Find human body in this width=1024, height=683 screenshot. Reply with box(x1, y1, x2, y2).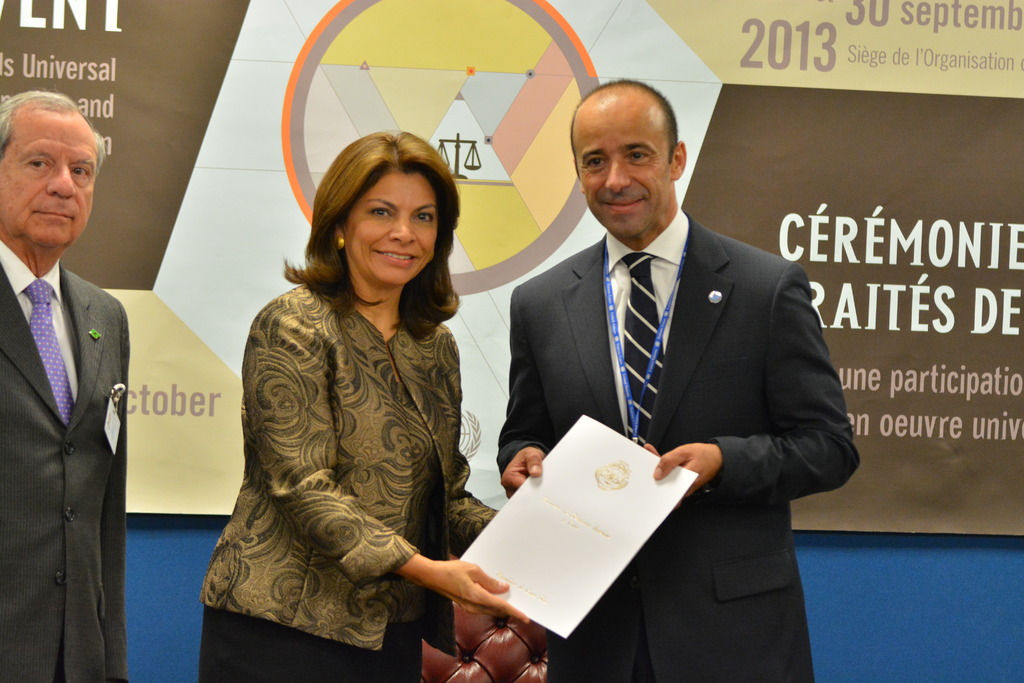
box(0, 231, 131, 682).
